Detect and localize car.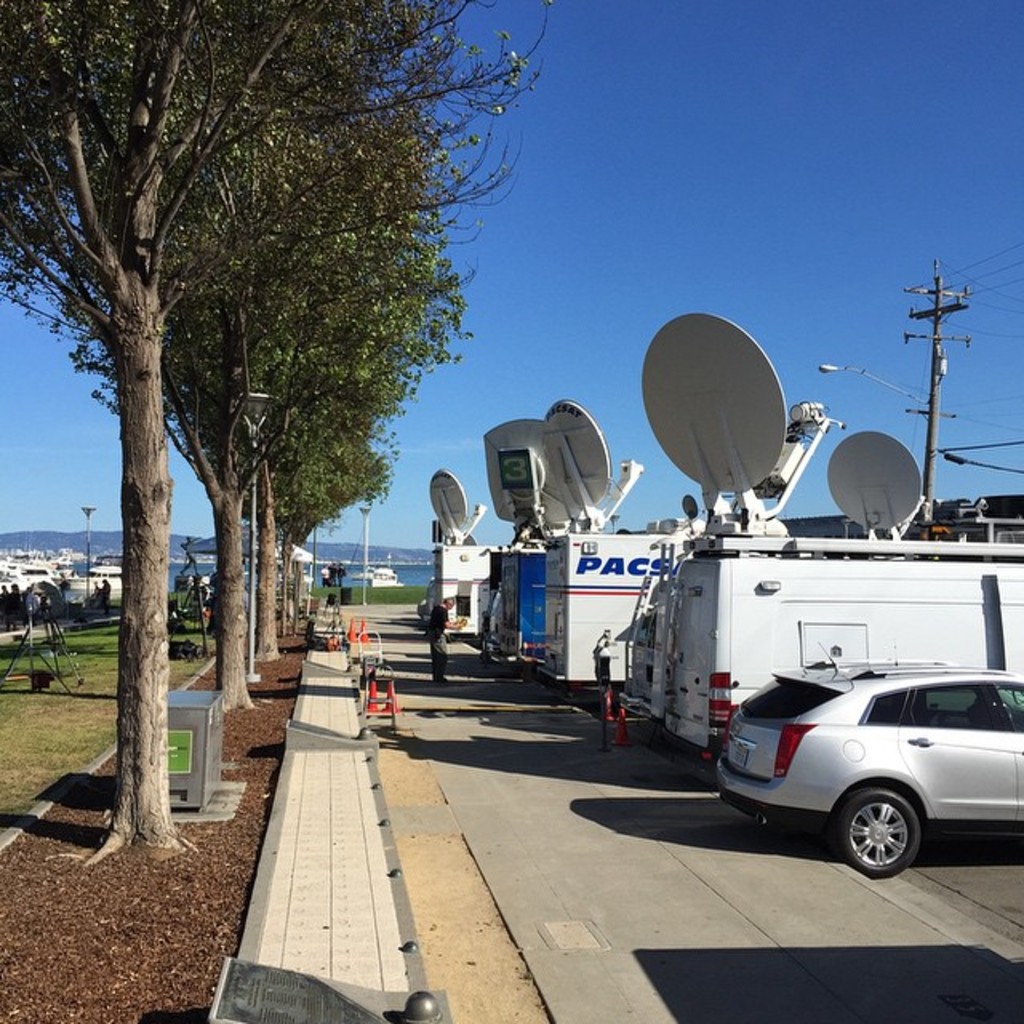
Localized at {"left": 717, "top": 642, "right": 1022, "bottom": 882}.
